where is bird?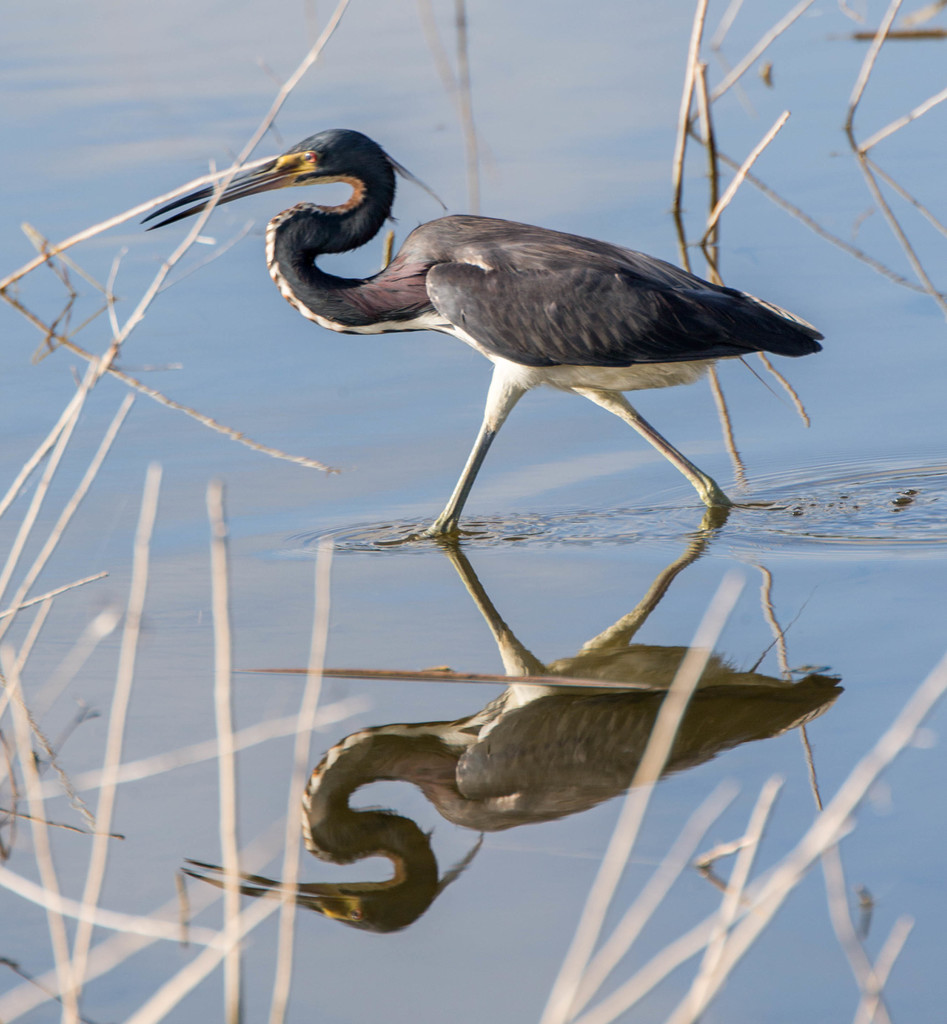
x1=104 y1=123 x2=864 y2=566.
